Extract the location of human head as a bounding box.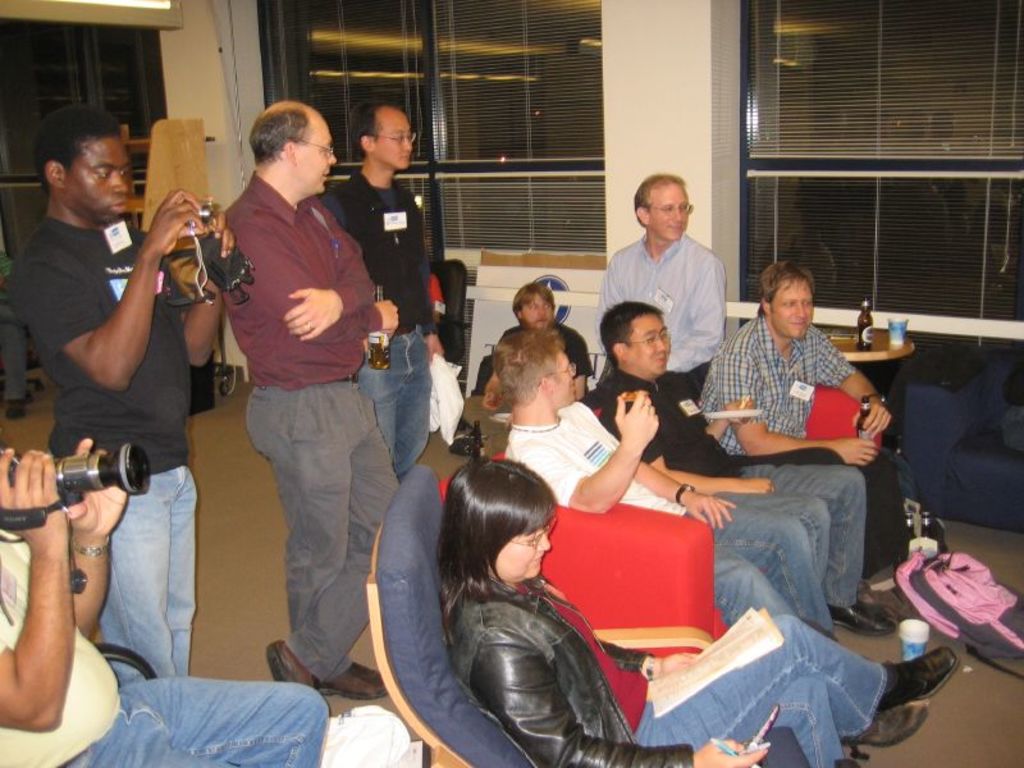
352/99/411/168.
